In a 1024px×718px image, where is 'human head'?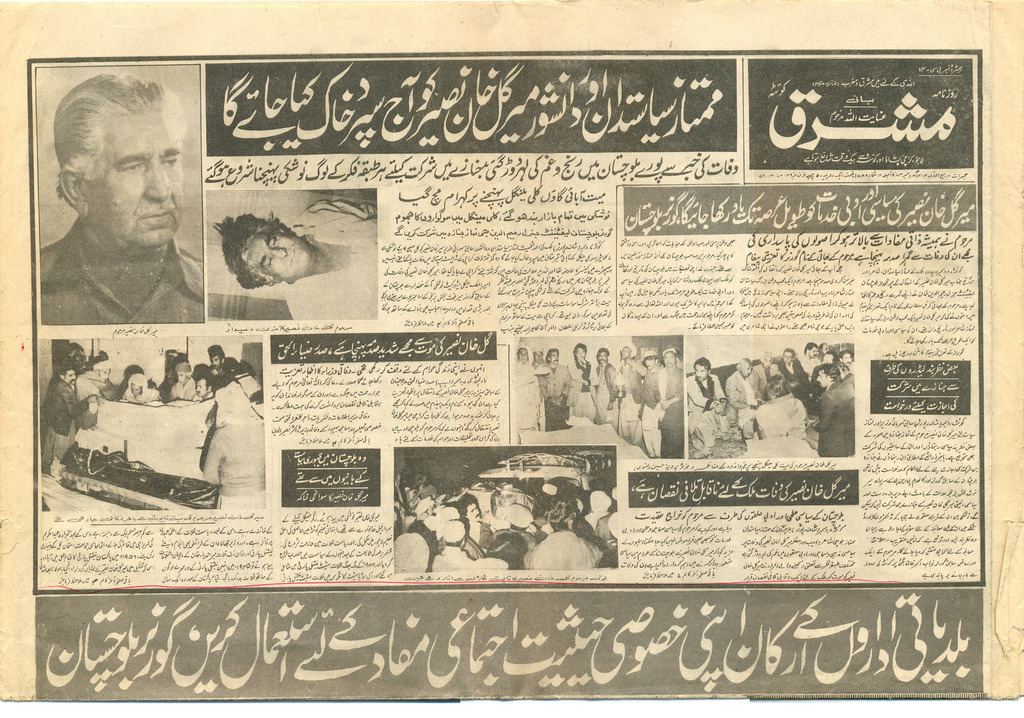
753:404:786:436.
